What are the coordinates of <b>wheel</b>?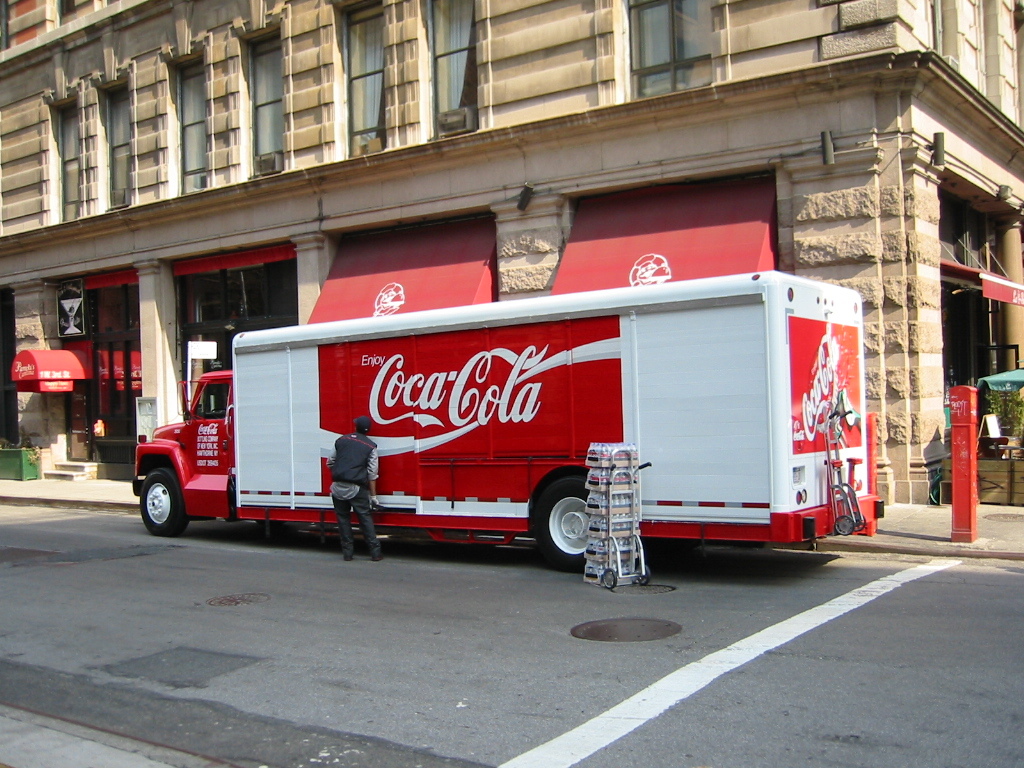
[left=126, top=464, right=191, bottom=538].
